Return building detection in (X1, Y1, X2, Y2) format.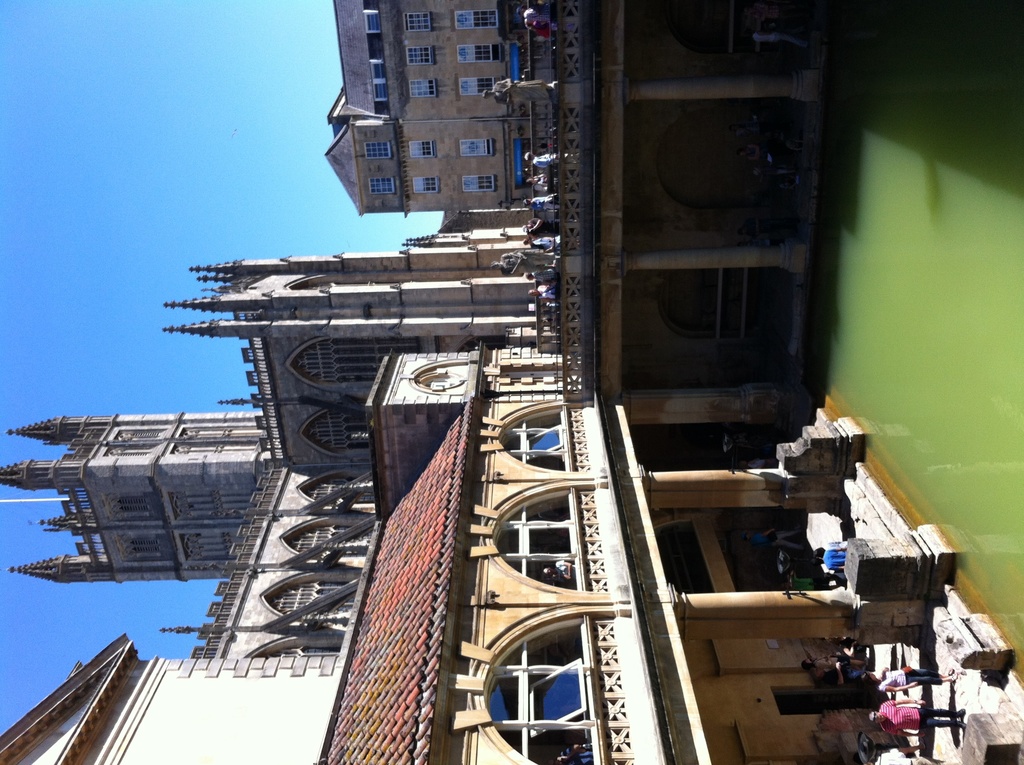
(316, 0, 1023, 763).
